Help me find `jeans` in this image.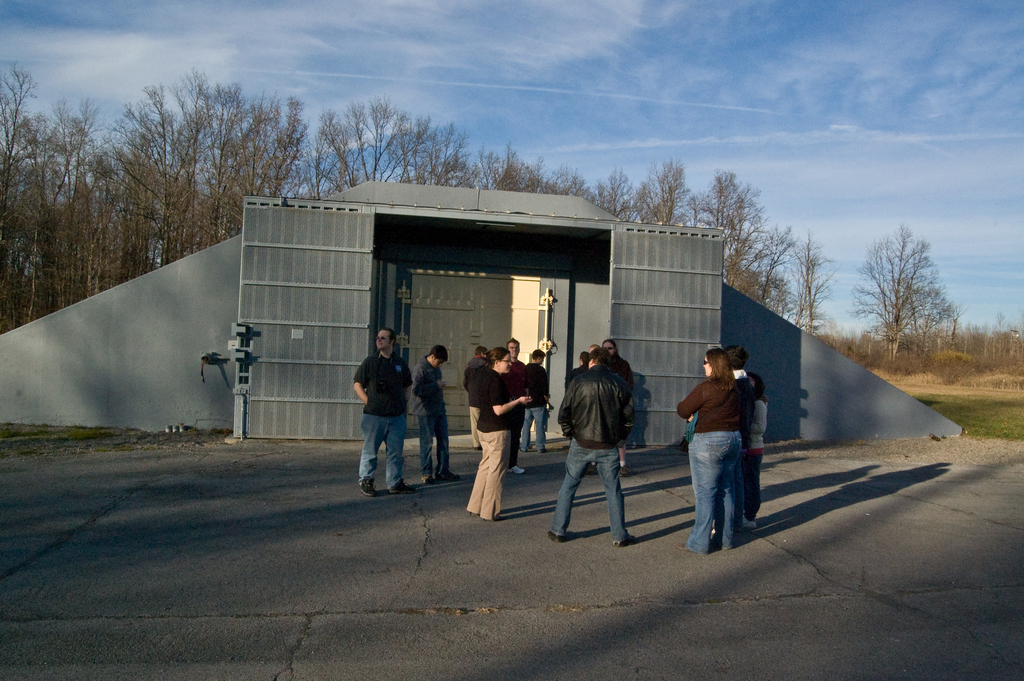
Found it: [x1=354, y1=425, x2=411, y2=498].
